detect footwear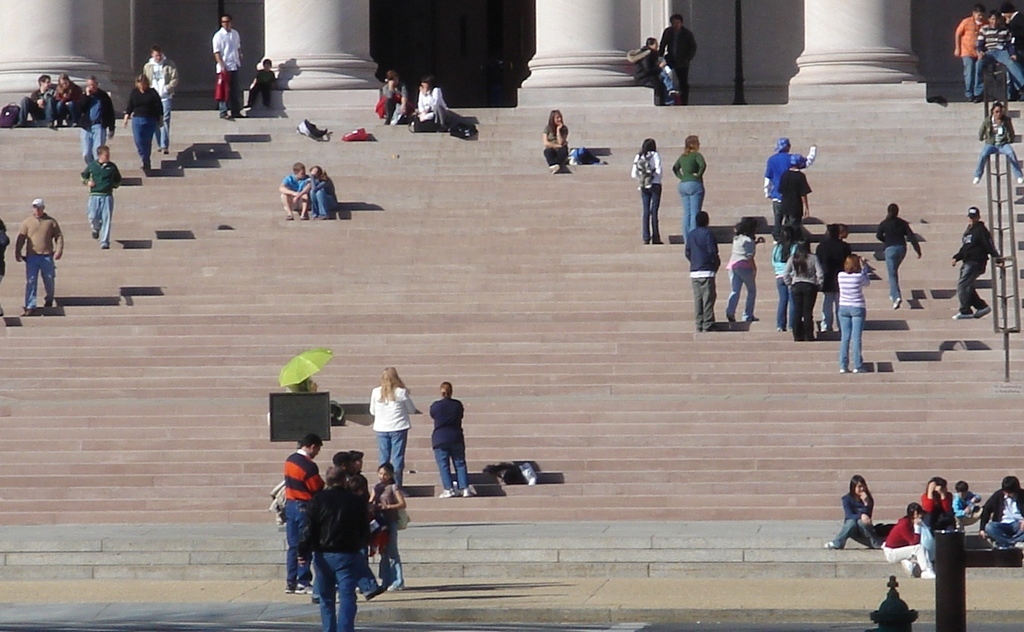
{"left": 282, "top": 213, "right": 296, "bottom": 221}
